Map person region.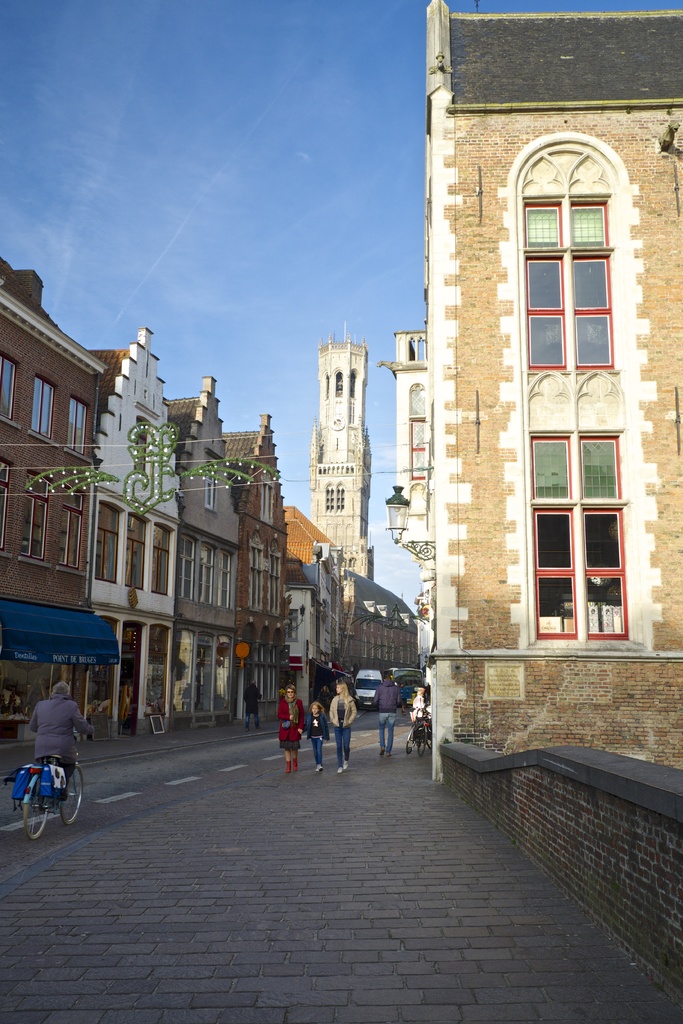
Mapped to [276,685,302,771].
